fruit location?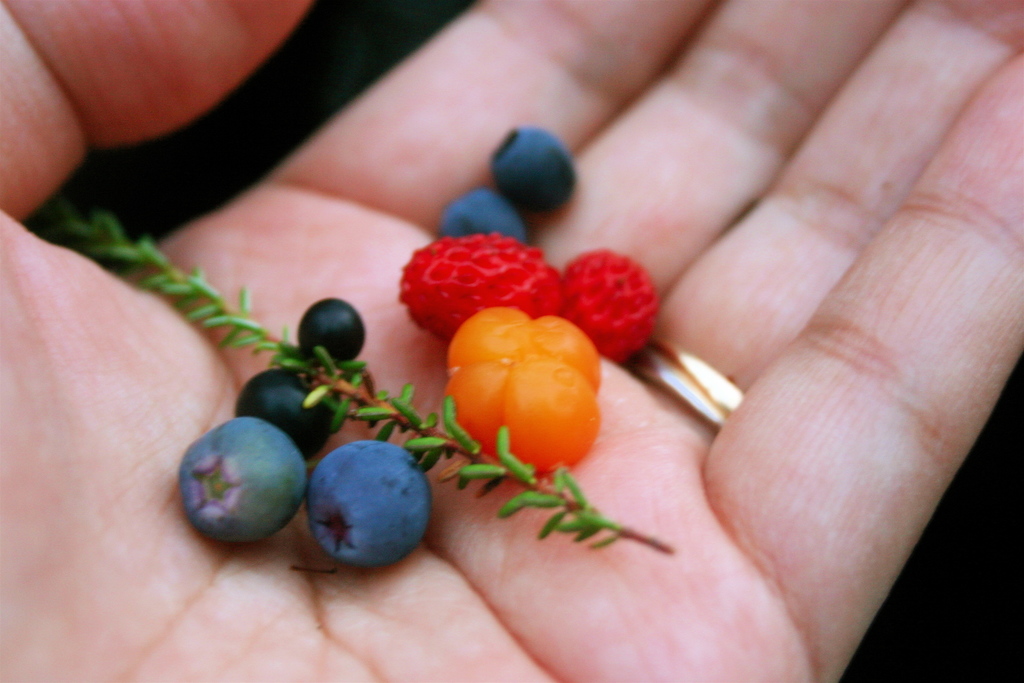
bbox(296, 443, 438, 572)
